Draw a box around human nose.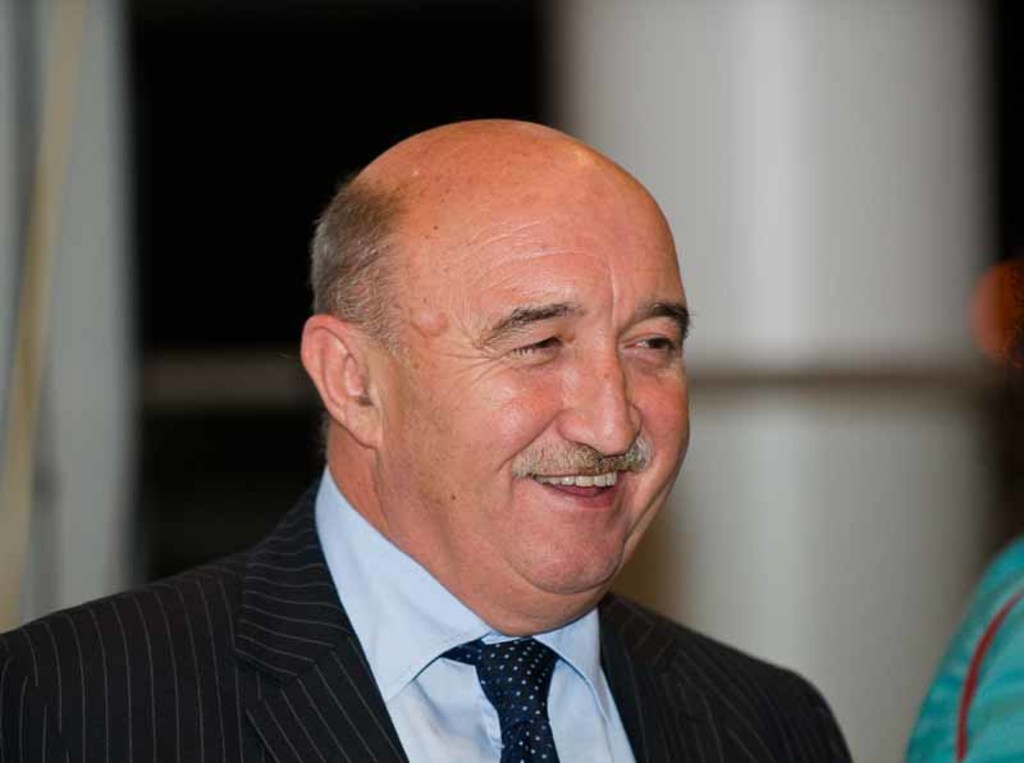
[left=545, top=341, right=644, bottom=463].
